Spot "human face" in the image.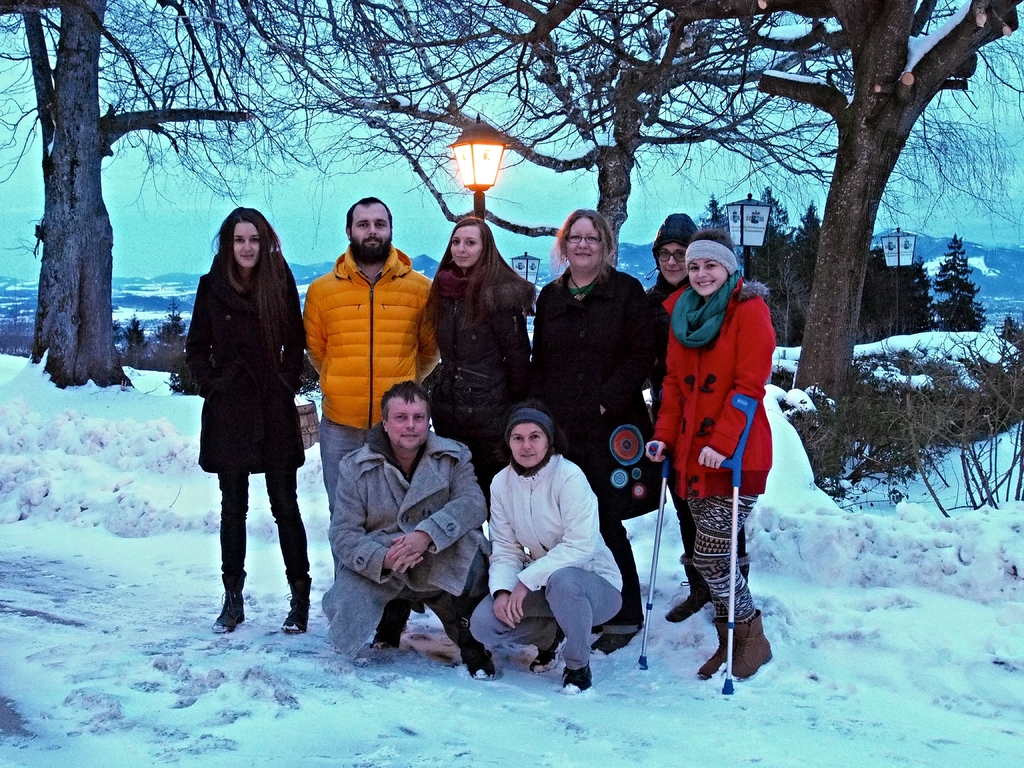
"human face" found at bbox=[564, 218, 600, 269].
